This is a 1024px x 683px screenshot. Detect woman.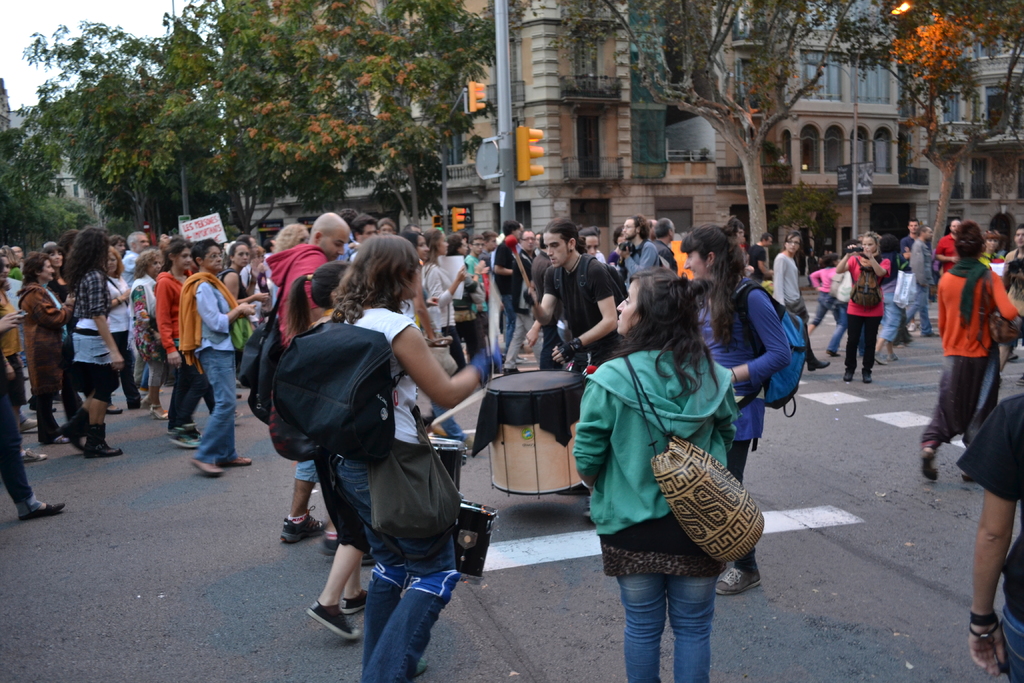
[980, 233, 1004, 273].
